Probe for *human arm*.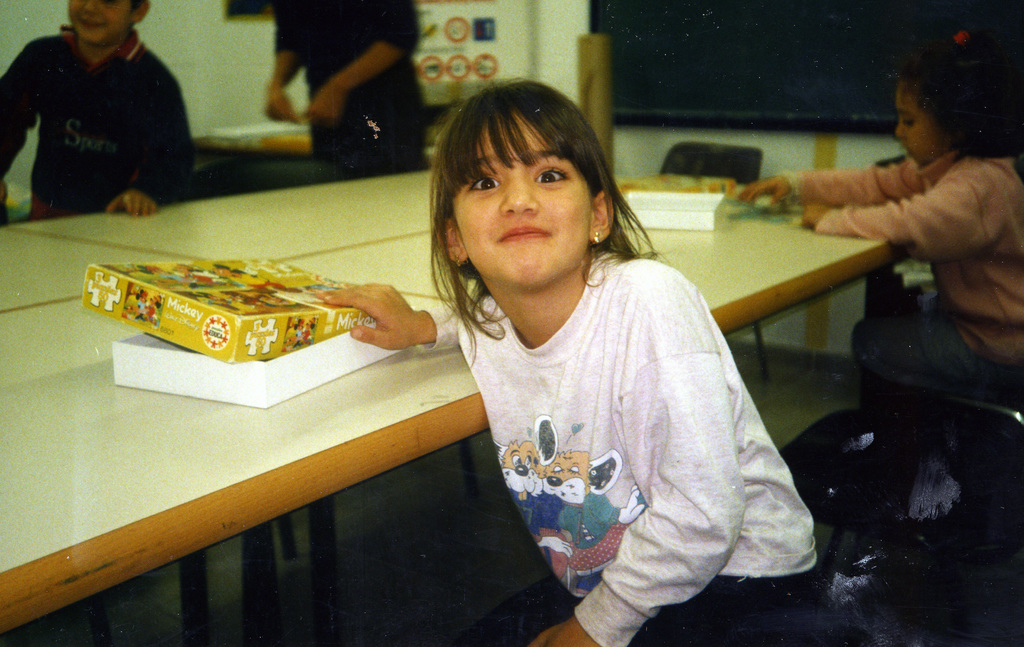
Probe result: [527,272,742,646].
